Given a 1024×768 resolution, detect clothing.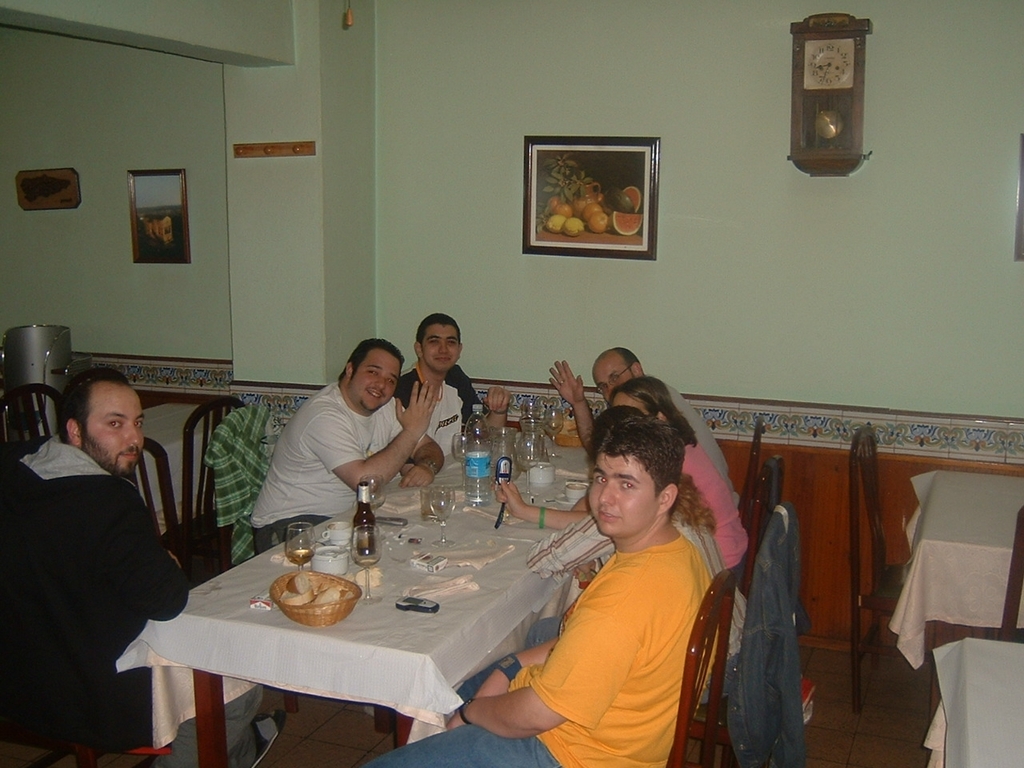
[250,374,434,559].
